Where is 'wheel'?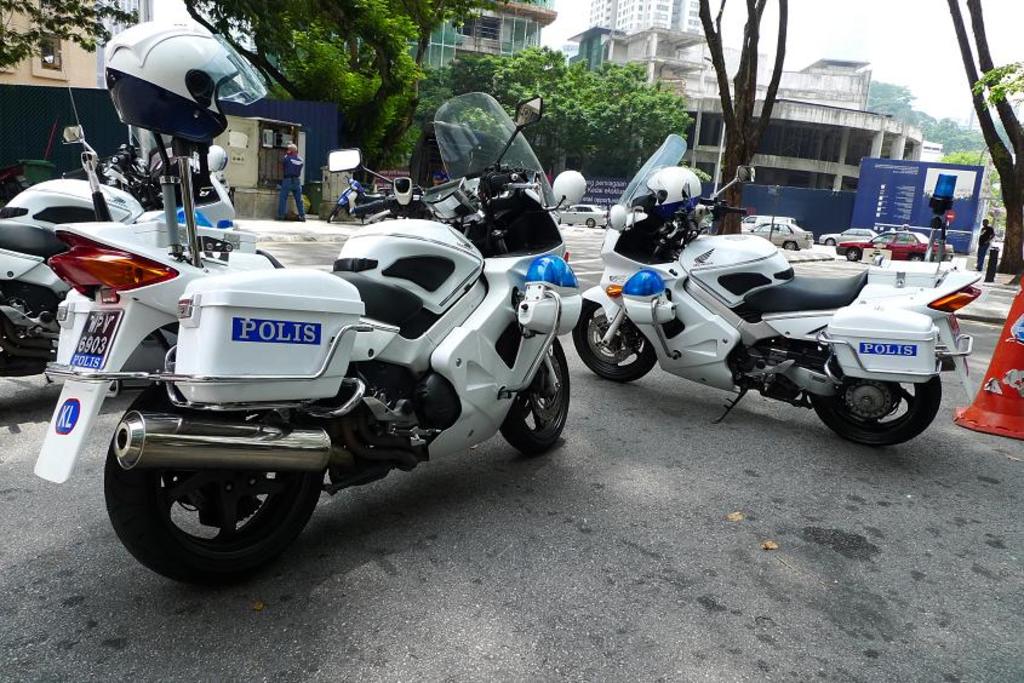
<box>909,256,922,263</box>.
